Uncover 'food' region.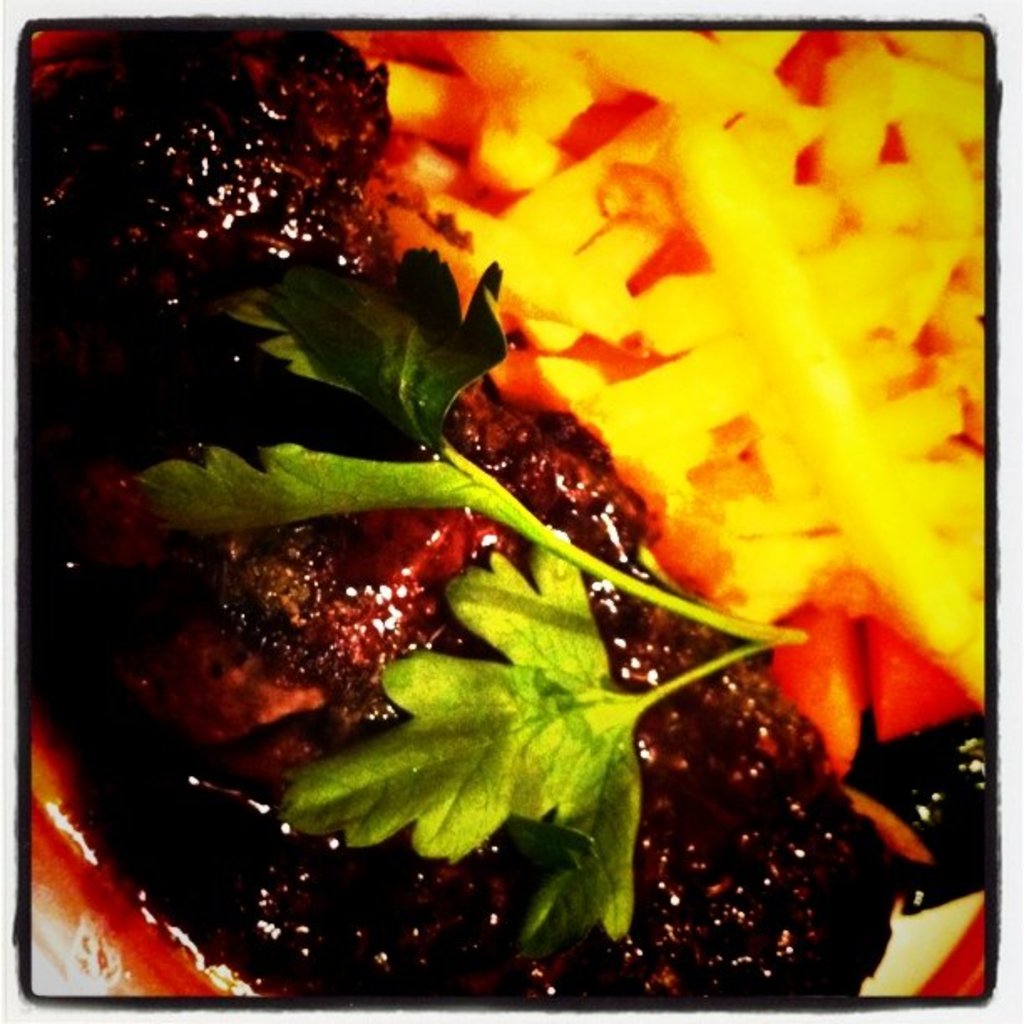
Uncovered: locate(50, 7, 929, 1002).
